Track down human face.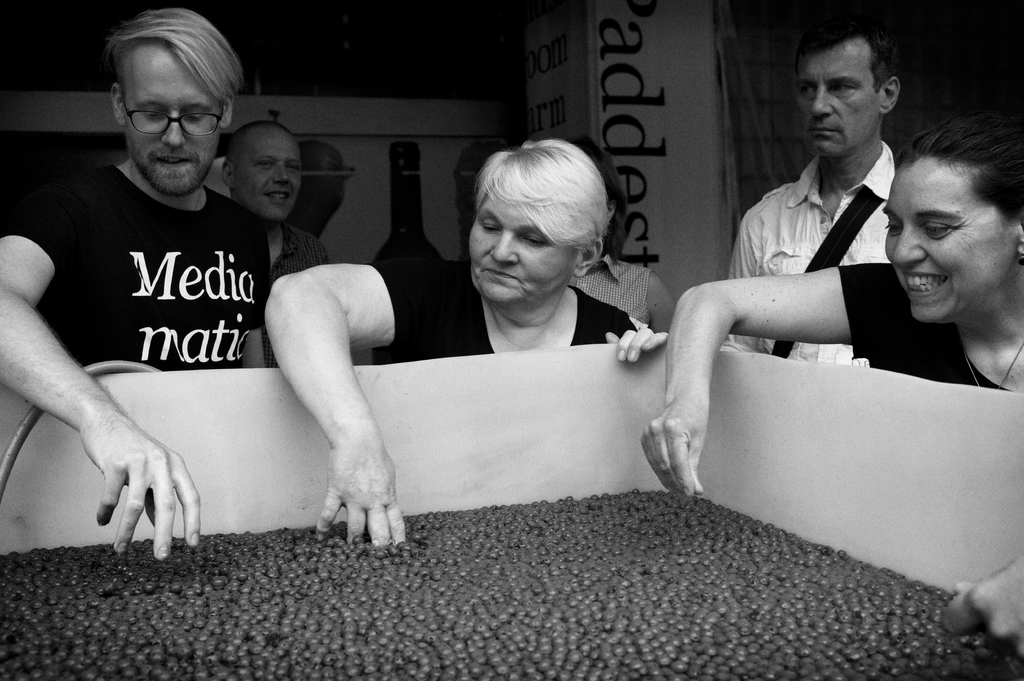
Tracked to Rect(880, 156, 1014, 323).
